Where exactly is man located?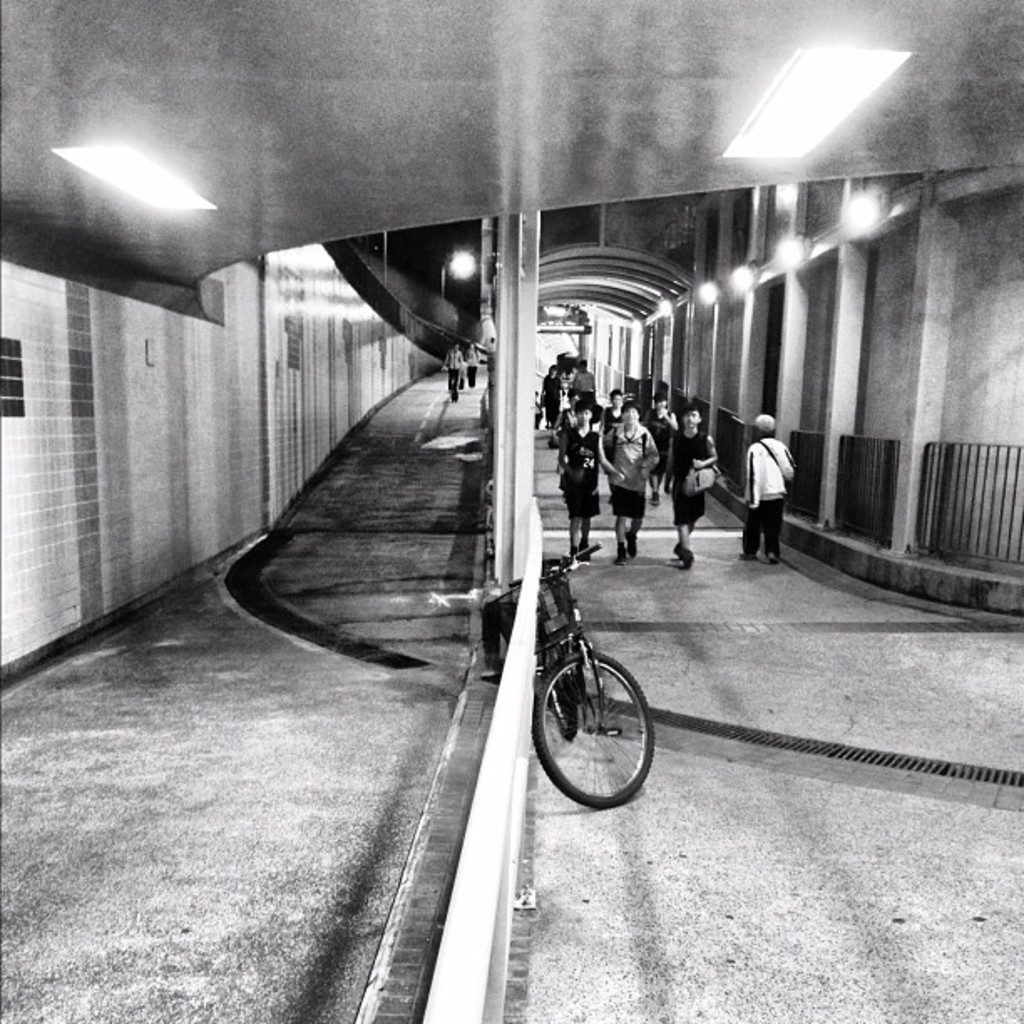
Its bounding box is 661:405:719:571.
